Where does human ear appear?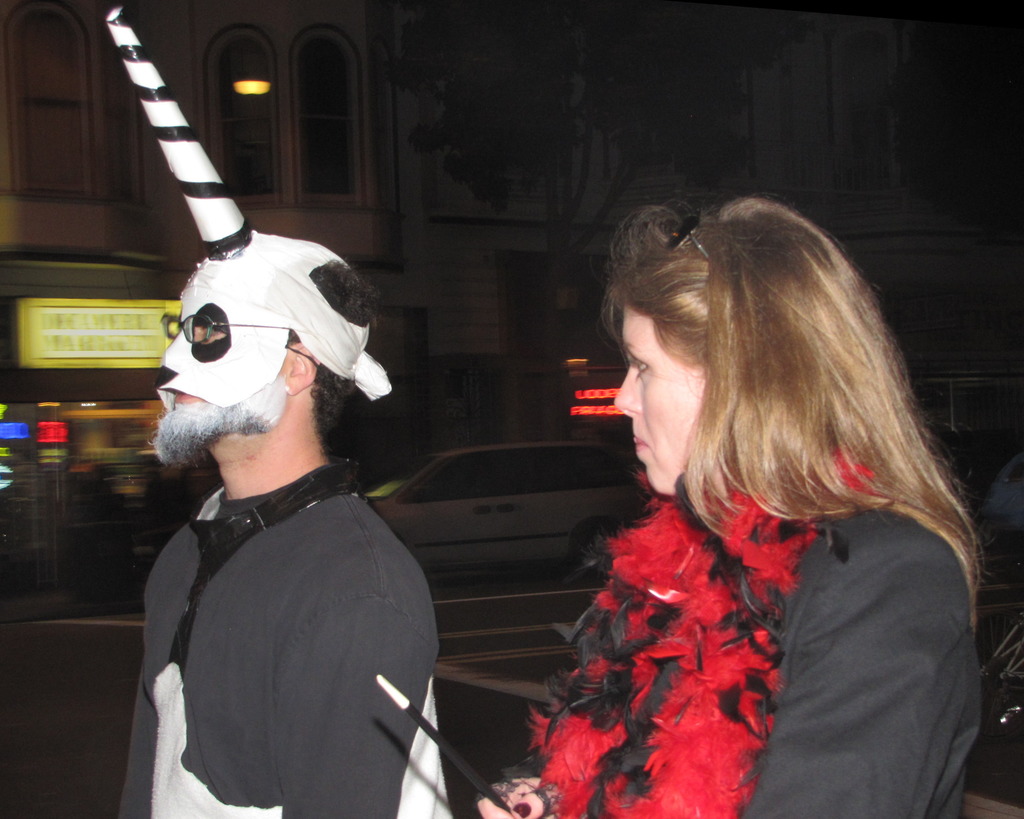
Appears at (280, 341, 321, 398).
